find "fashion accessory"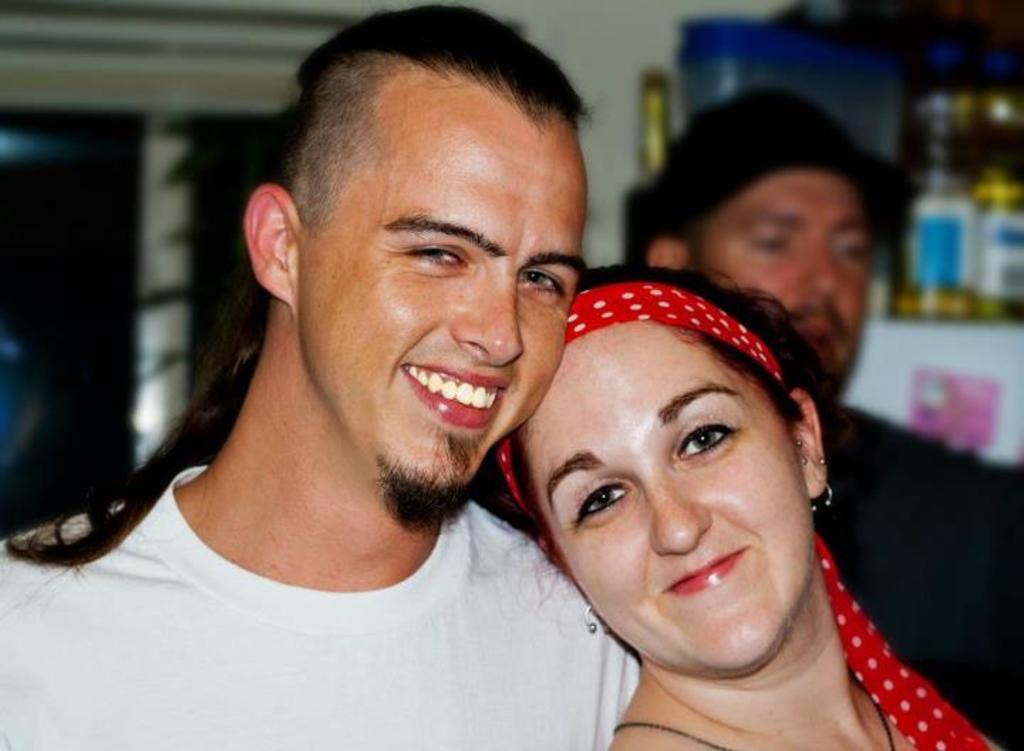
rect(498, 284, 987, 750)
